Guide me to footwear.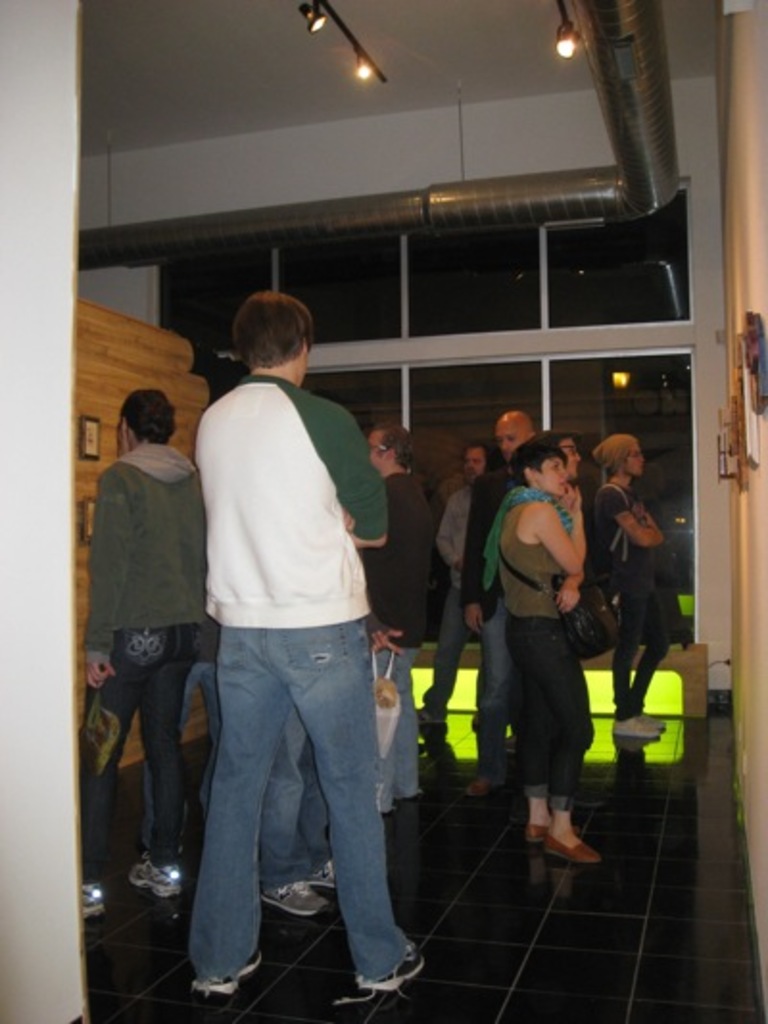
Guidance: detection(67, 878, 113, 914).
